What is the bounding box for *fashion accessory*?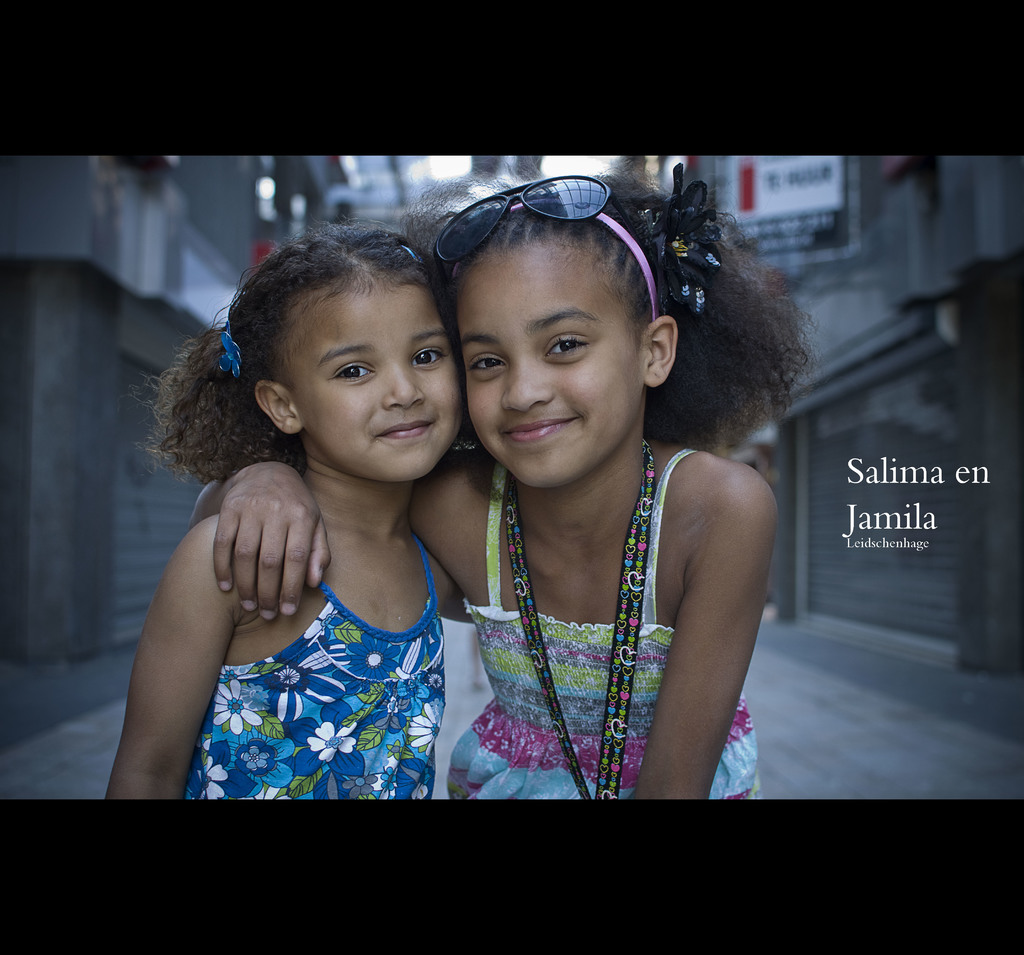
rect(653, 165, 724, 314).
